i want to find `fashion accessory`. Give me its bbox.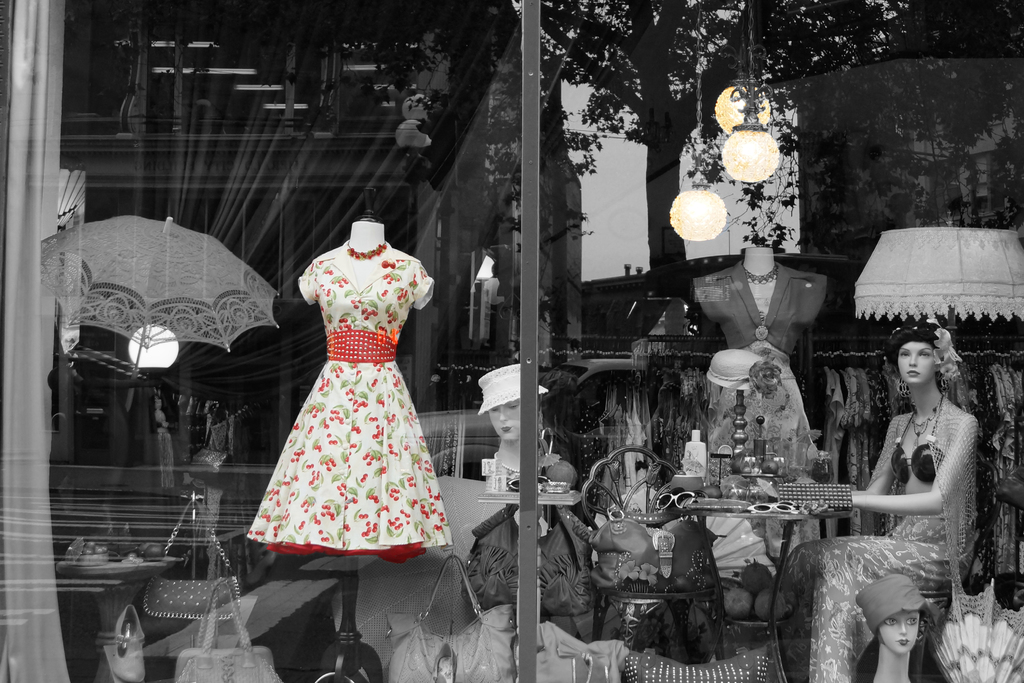
region(346, 238, 388, 263).
